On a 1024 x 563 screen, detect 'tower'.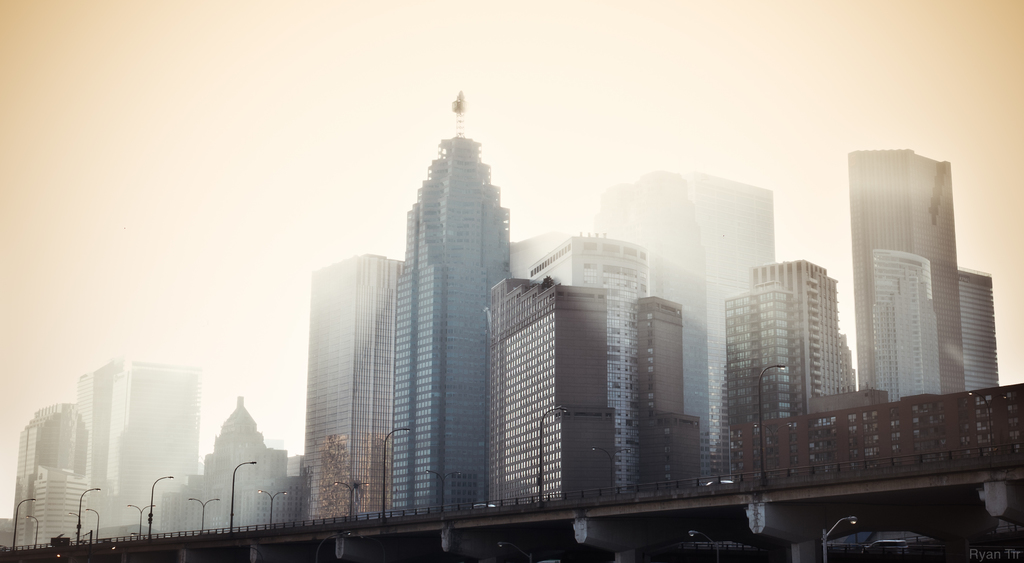
625/293/705/493.
